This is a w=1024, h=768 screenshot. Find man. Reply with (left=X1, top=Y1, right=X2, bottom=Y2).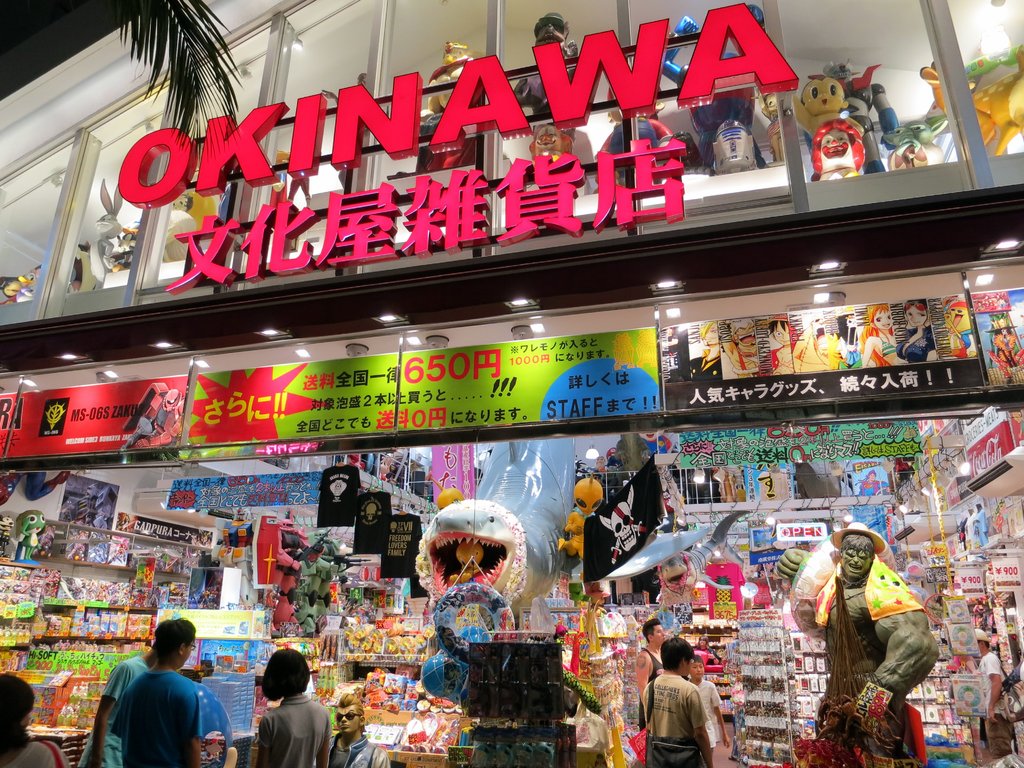
(left=853, top=468, right=893, bottom=498).
